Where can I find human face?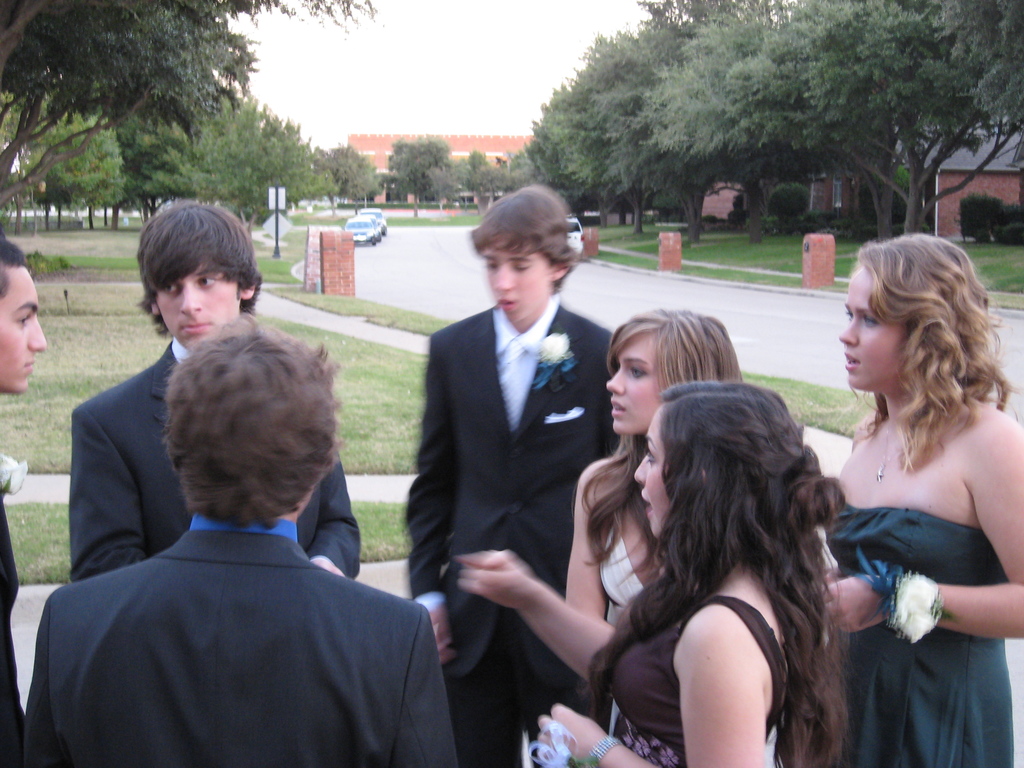
You can find it at (x1=0, y1=266, x2=46, y2=393).
